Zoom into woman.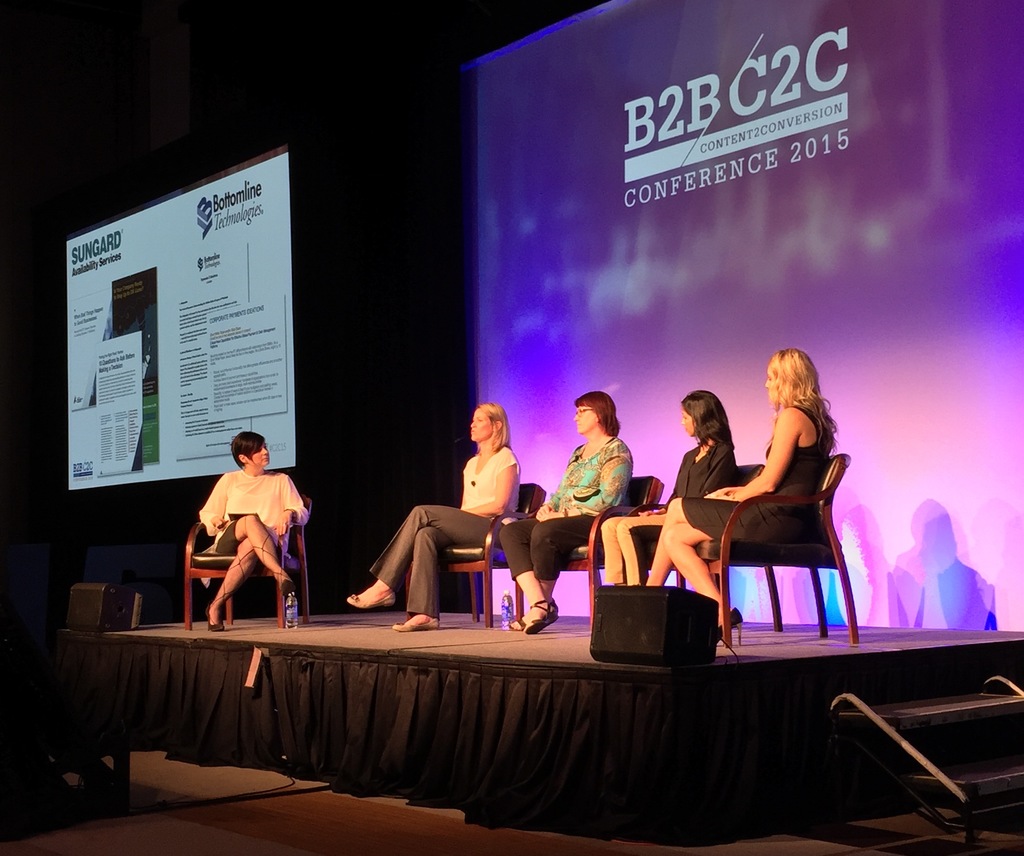
Zoom target: 589 385 733 600.
